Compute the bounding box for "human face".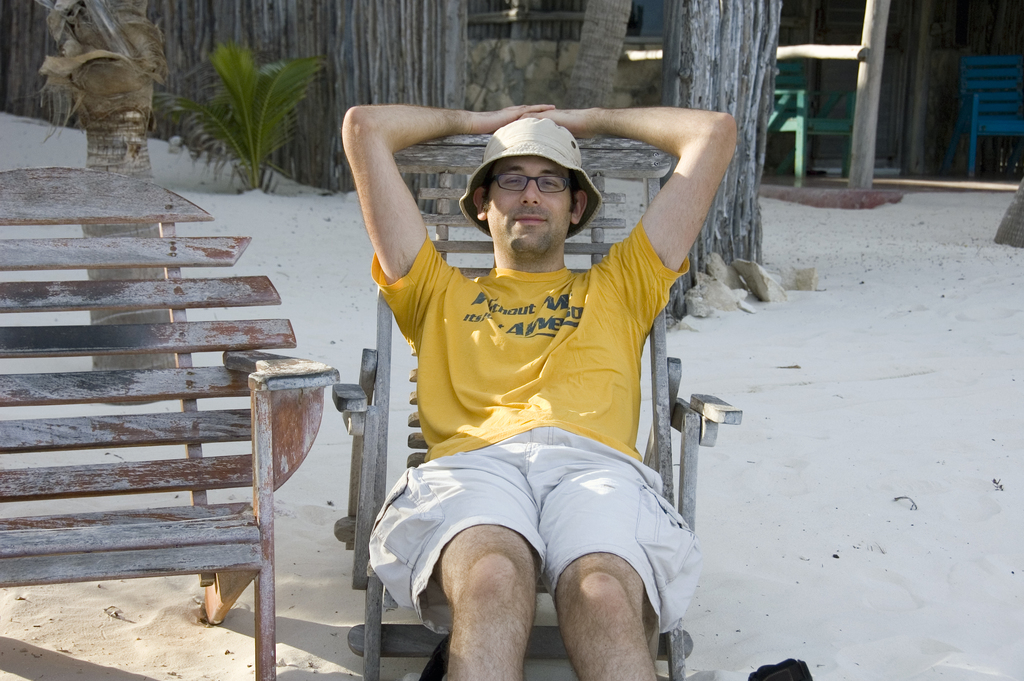
region(484, 154, 573, 256).
